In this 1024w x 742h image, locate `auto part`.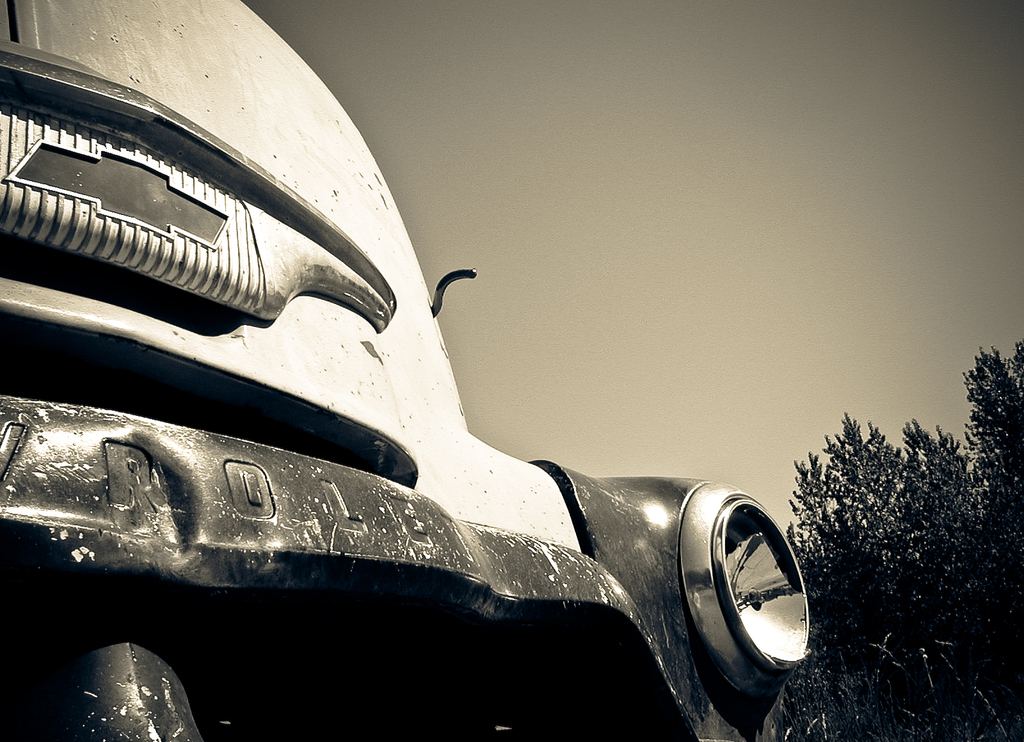
Bounding box: [707,487,818,690].
